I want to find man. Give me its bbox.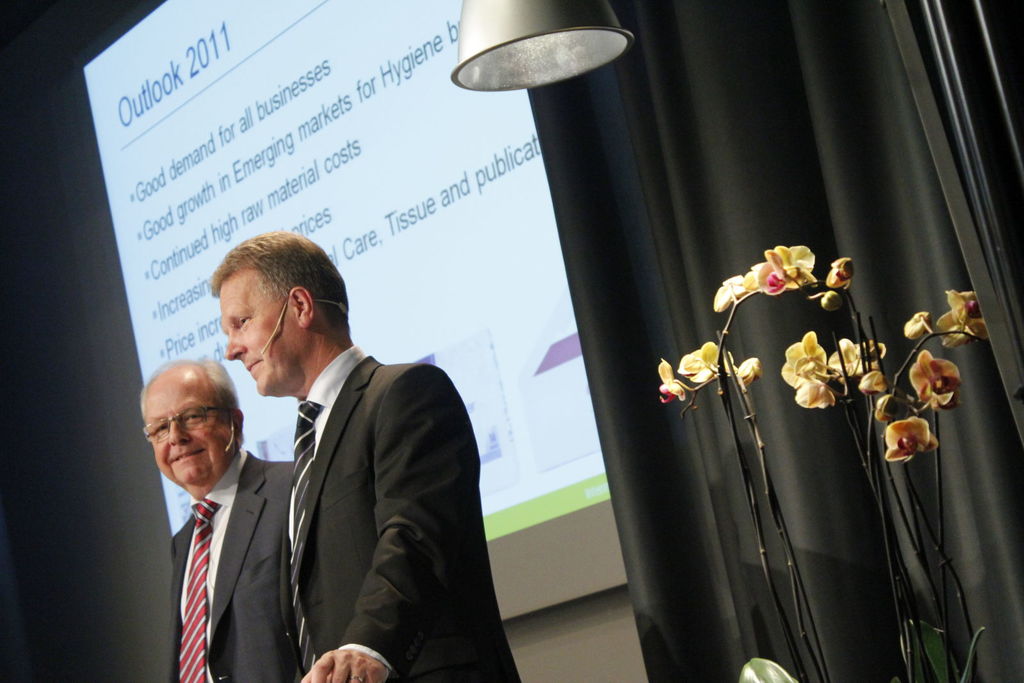
[left=207, top=228, right=519, bottom=682].
